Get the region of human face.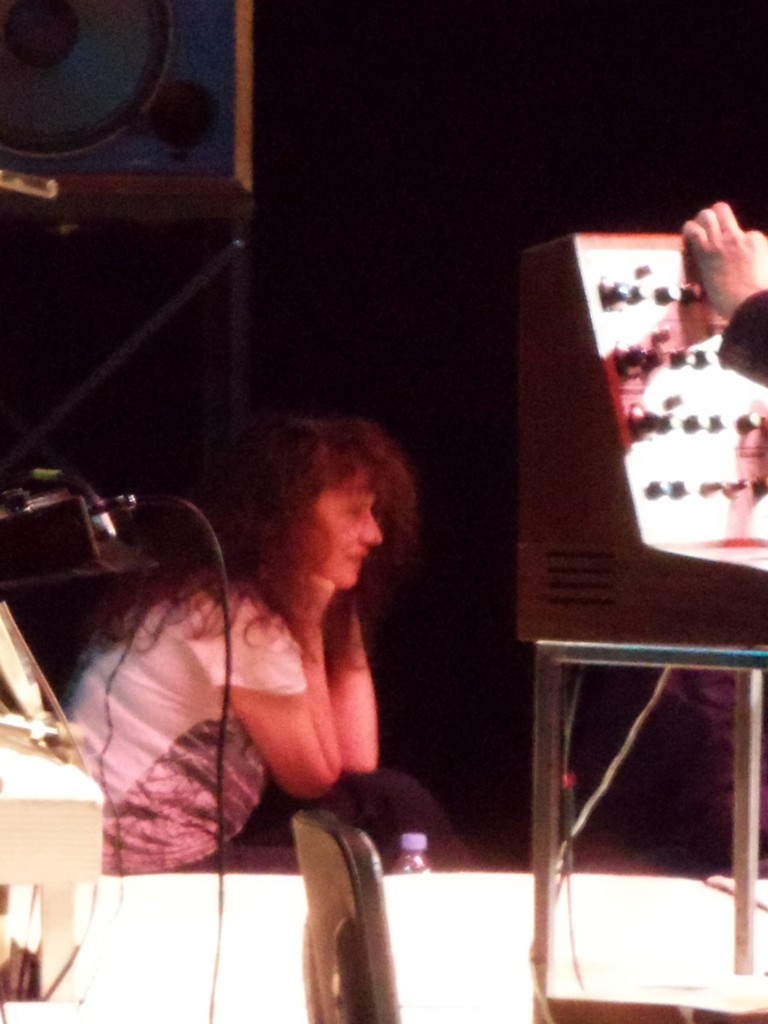
305/462/383/588.
